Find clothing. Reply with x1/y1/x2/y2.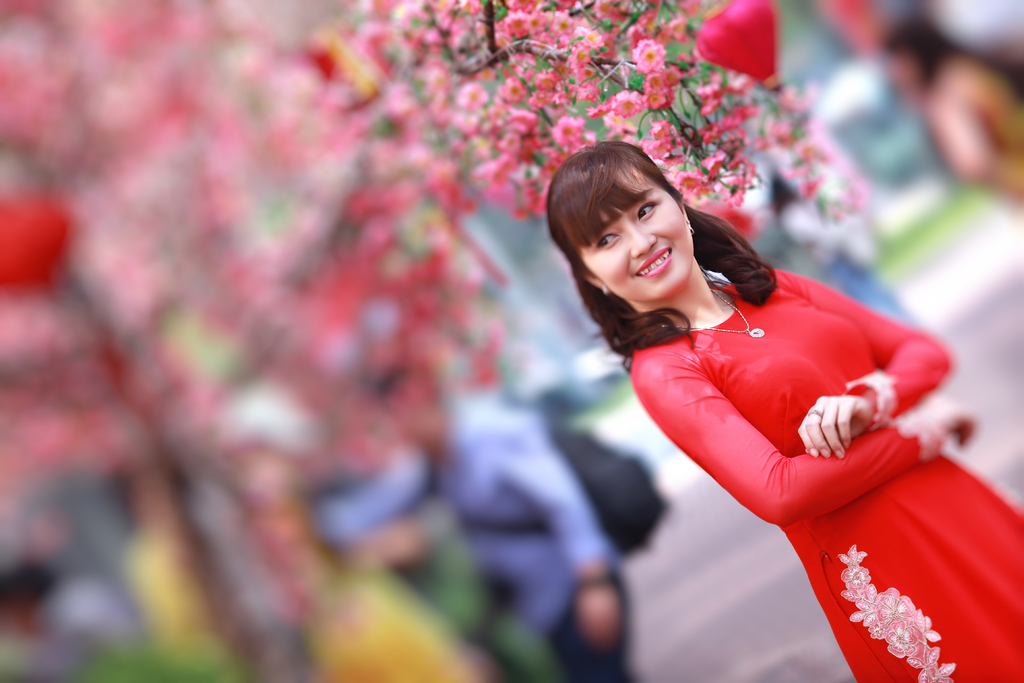
605/249/986/620.
